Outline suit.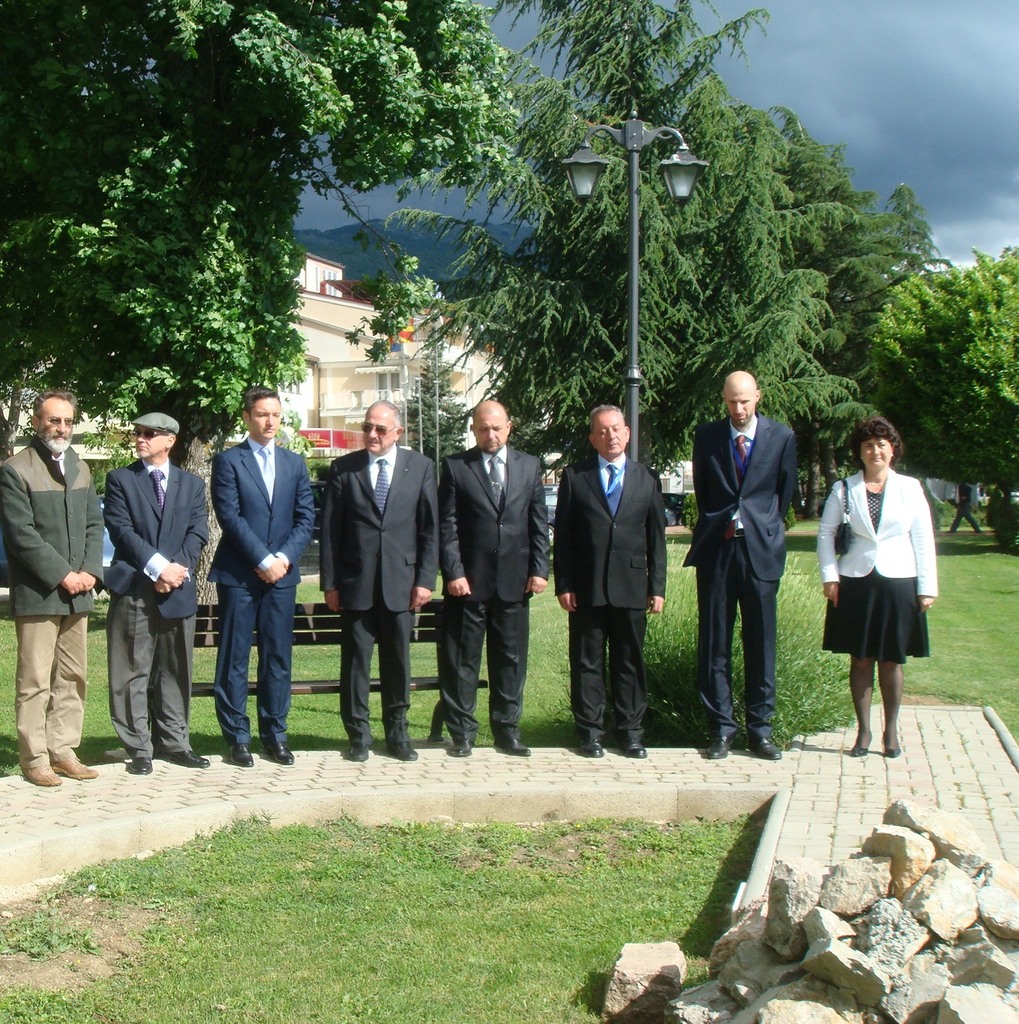
Outline: [x1=554, y1=451, x2=666, y2=739].
